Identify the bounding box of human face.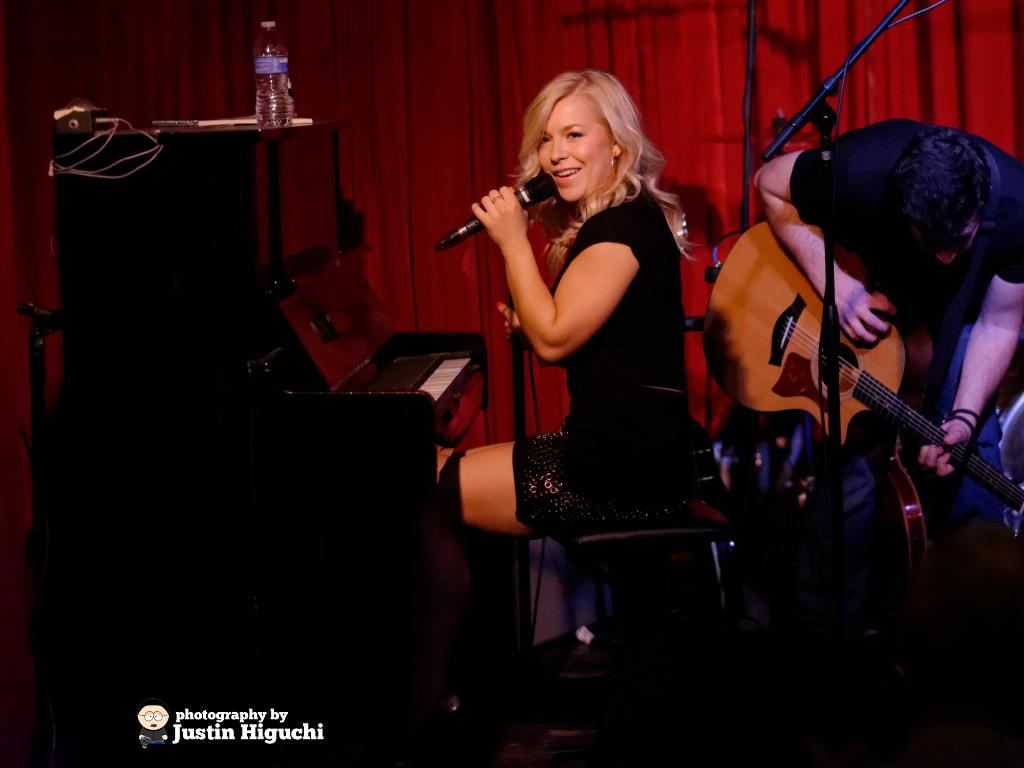
[x1=933, y1=220, x2=982, y2=264].
